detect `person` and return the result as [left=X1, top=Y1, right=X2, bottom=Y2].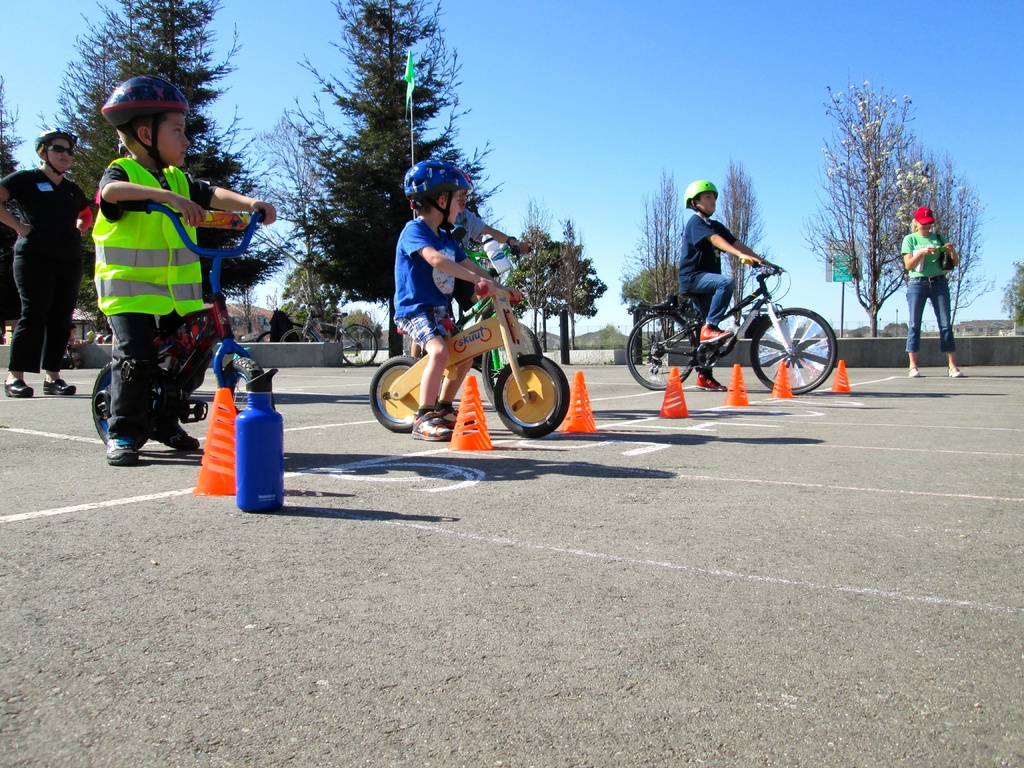
[left=387, top=147, right=530, bottom=450].
